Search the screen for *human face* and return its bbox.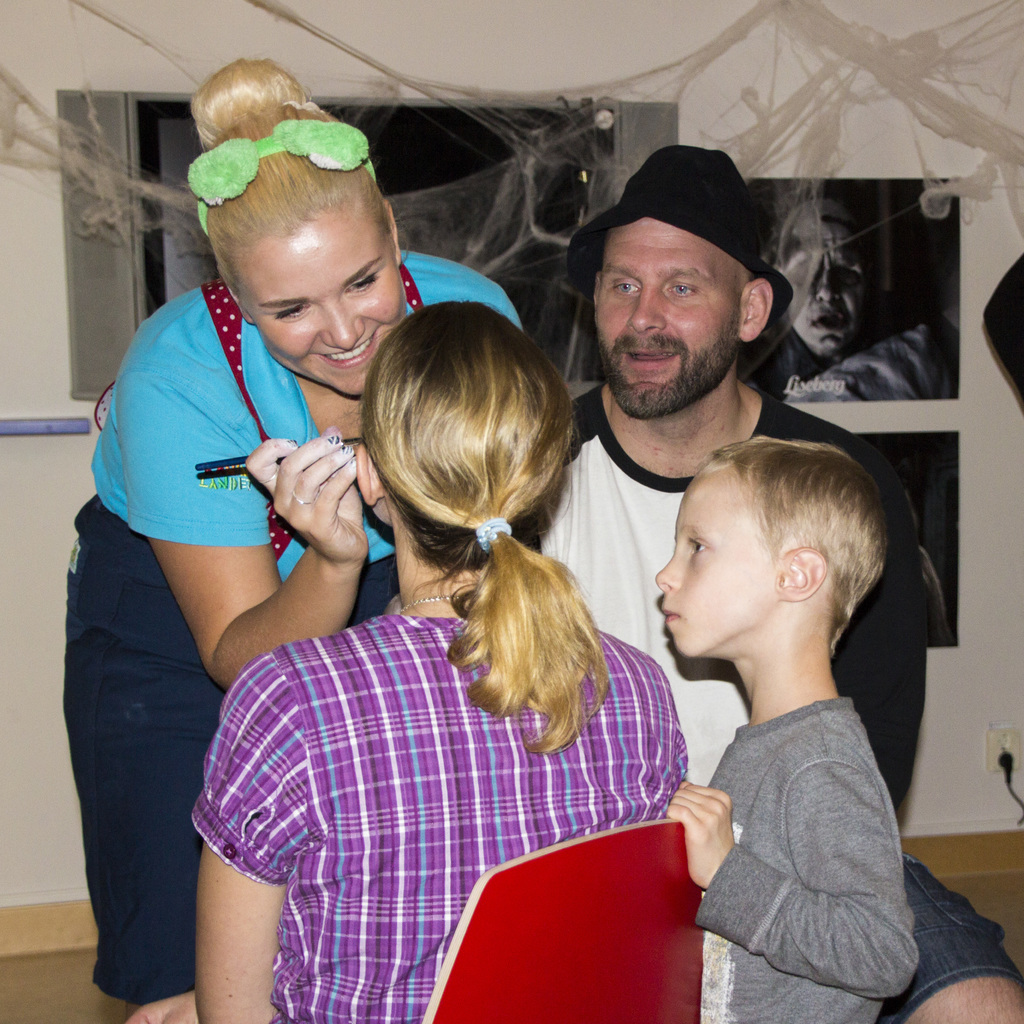
Found: pyautogui.locateOnScreen(786, 220, 868, 356).
